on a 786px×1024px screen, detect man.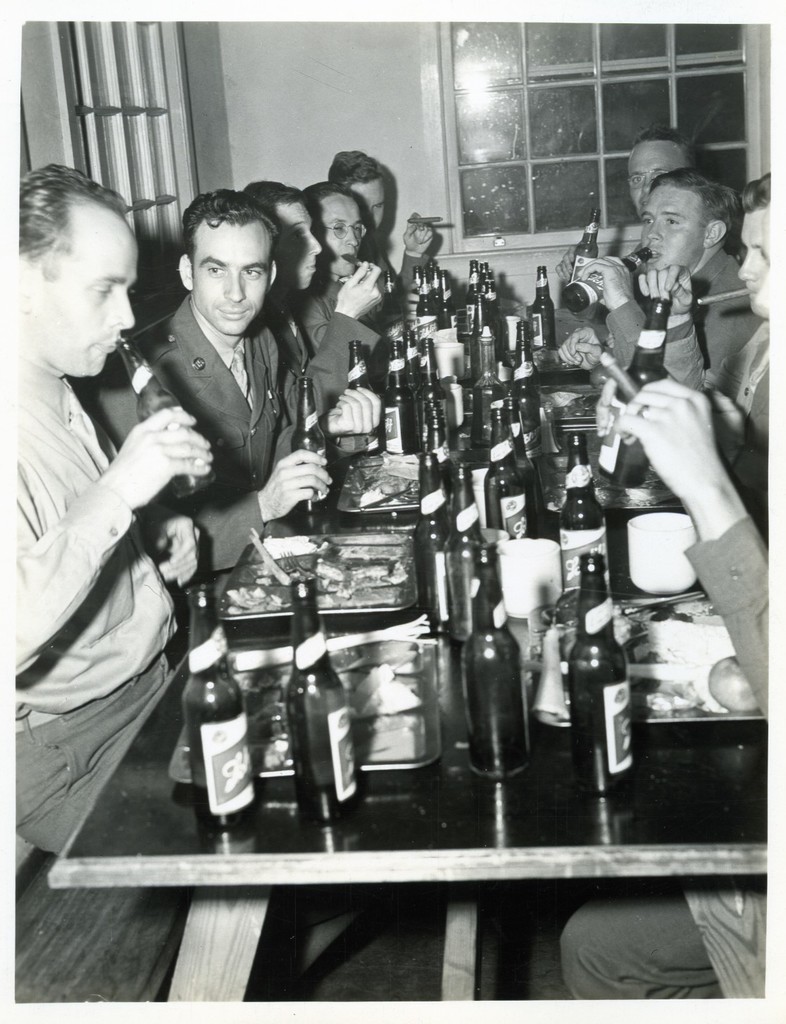
Rect(242, 184, 396, 441).
